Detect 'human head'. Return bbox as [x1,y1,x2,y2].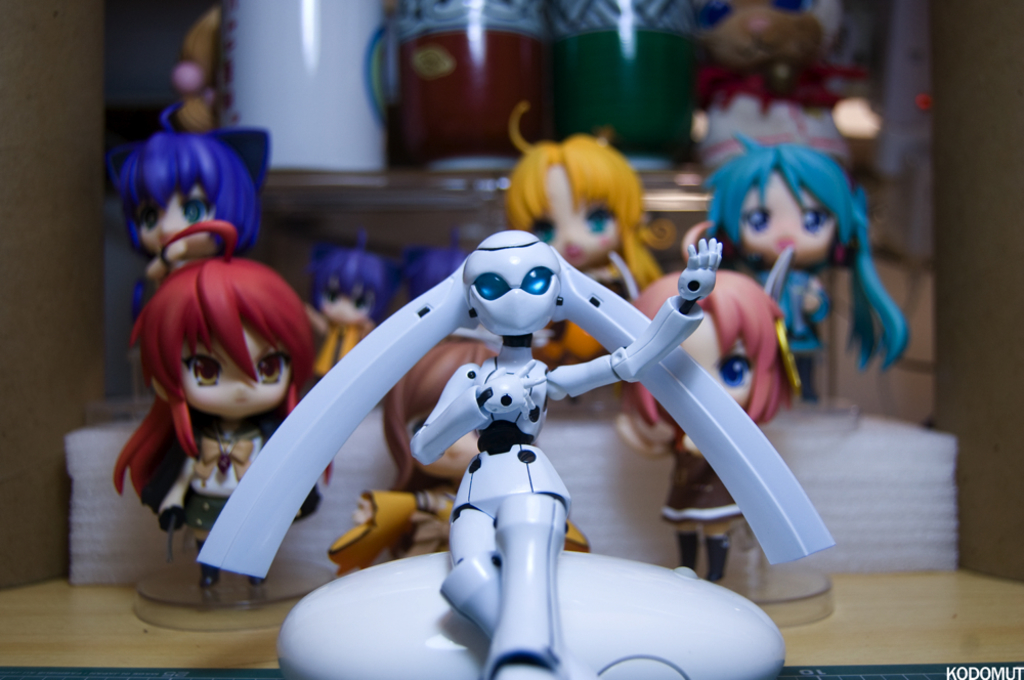
[309,235,392,327].
